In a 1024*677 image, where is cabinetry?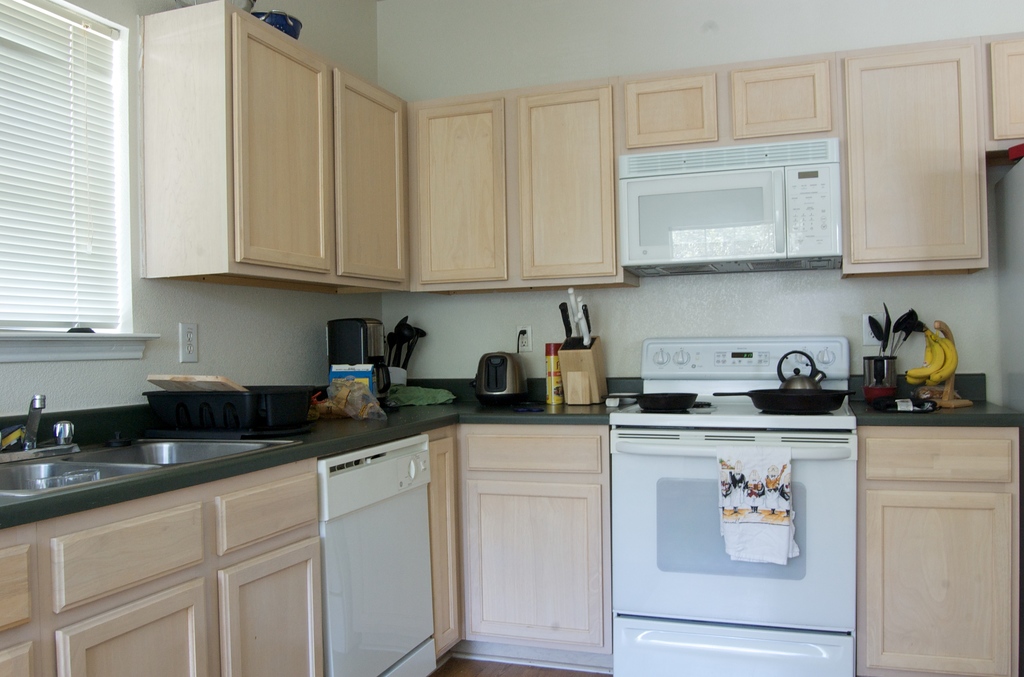
bbox=(457, 365, 1023, 676).
